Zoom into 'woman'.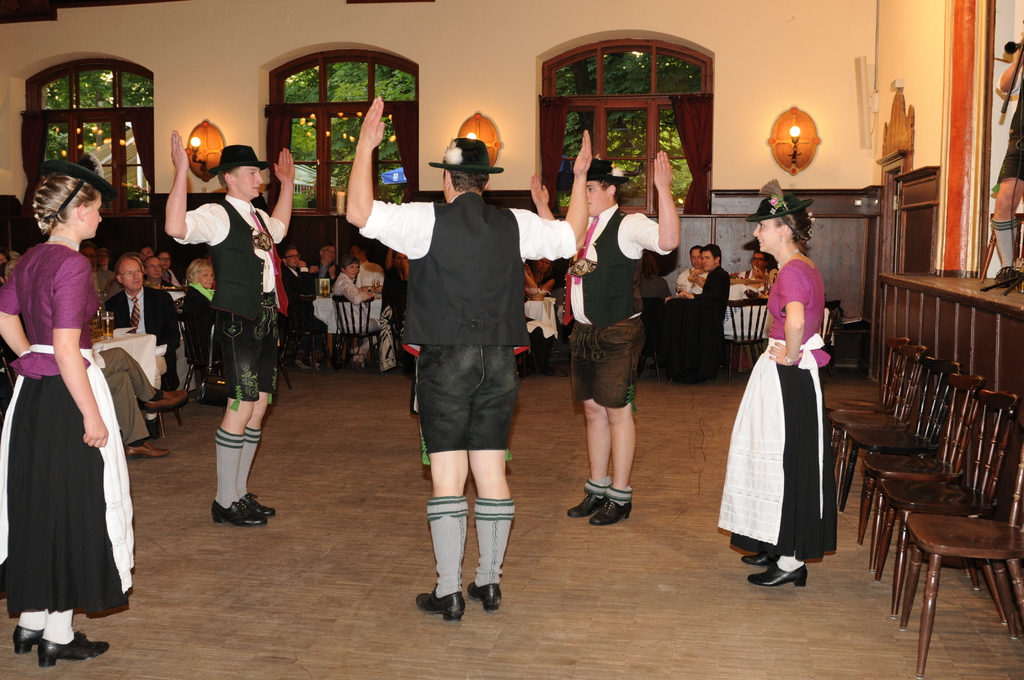
Zoom target: [left=736, top=216, right=847, bottom=583].
